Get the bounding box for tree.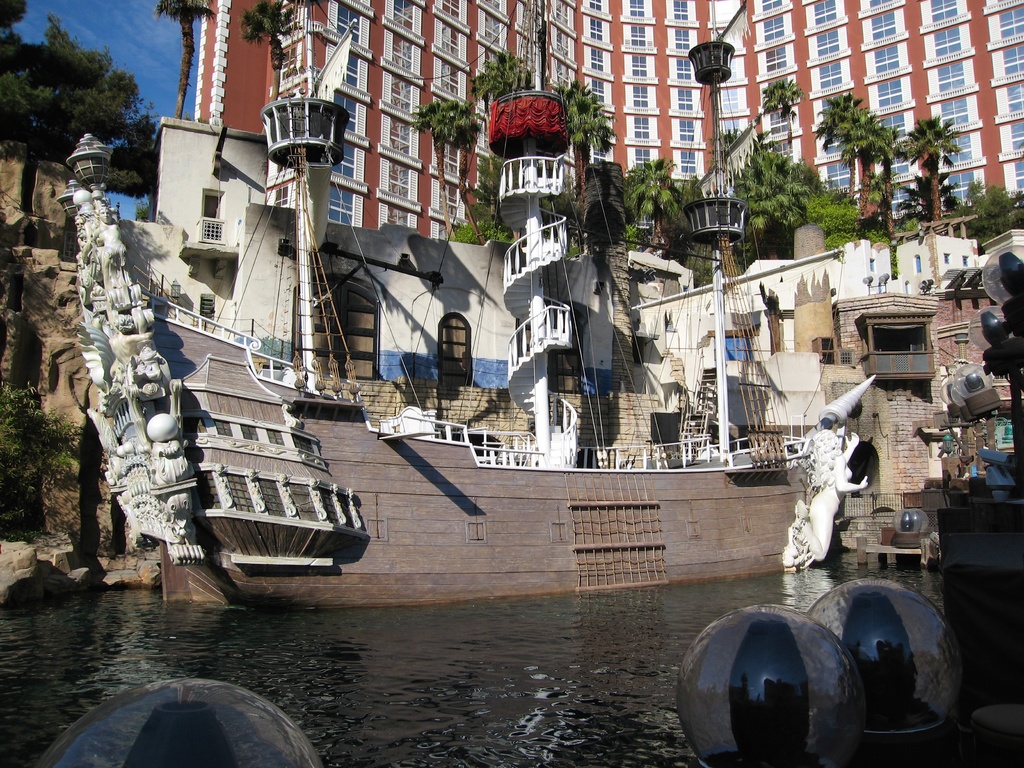
box(236, 0, 311, 110).
